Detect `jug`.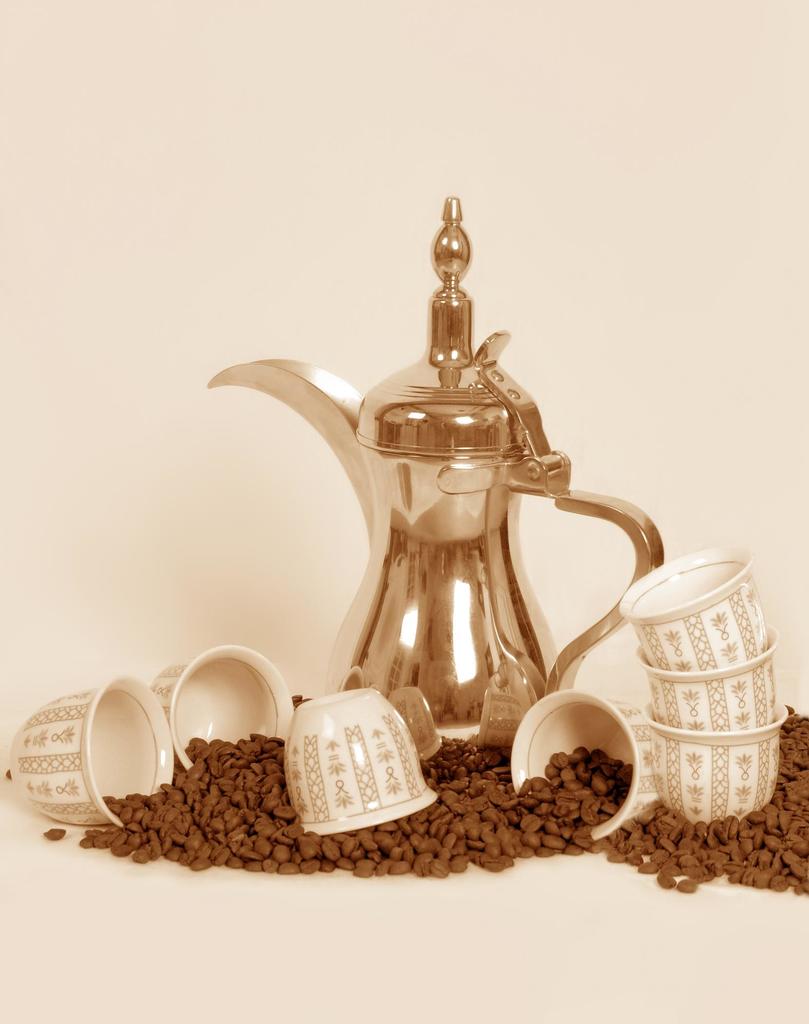
Detected at [x1=196, y1=174, x2=655, y2=813].
